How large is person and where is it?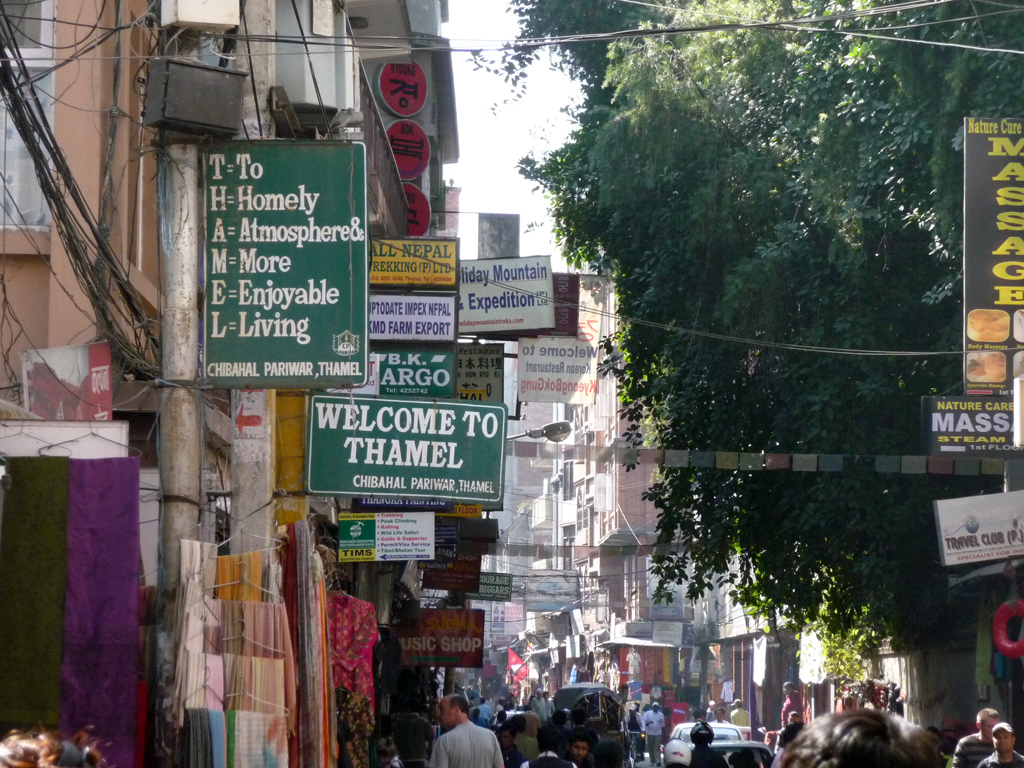
Bounding box: <bbox>623, 705, 641, 752</bbox>.
